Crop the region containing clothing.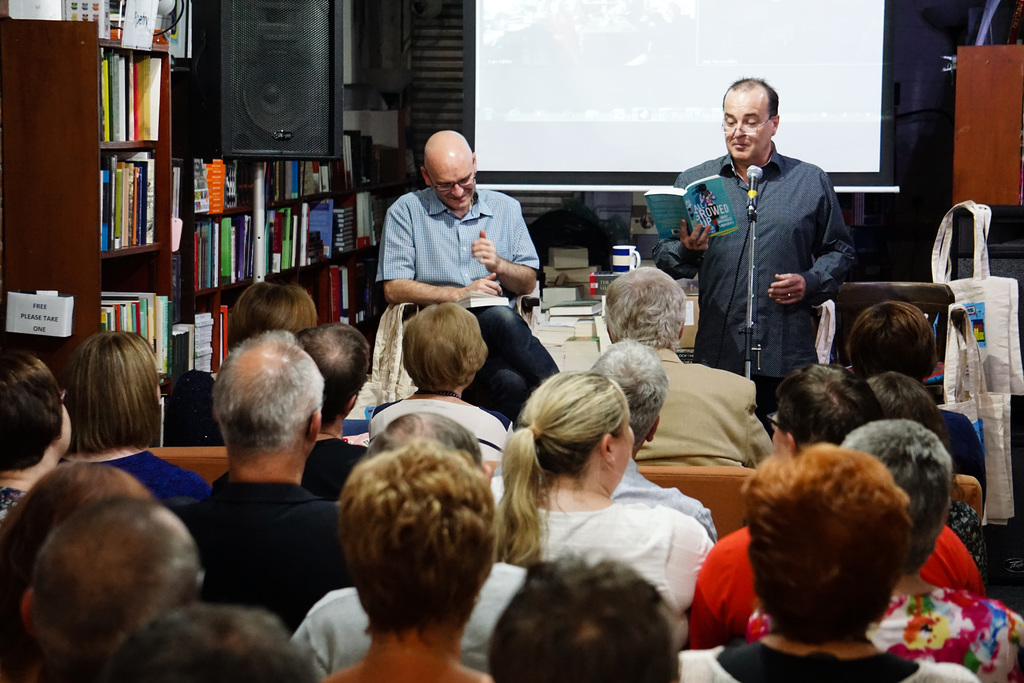
Crop region: select_region(665, 637, 967, 682).
